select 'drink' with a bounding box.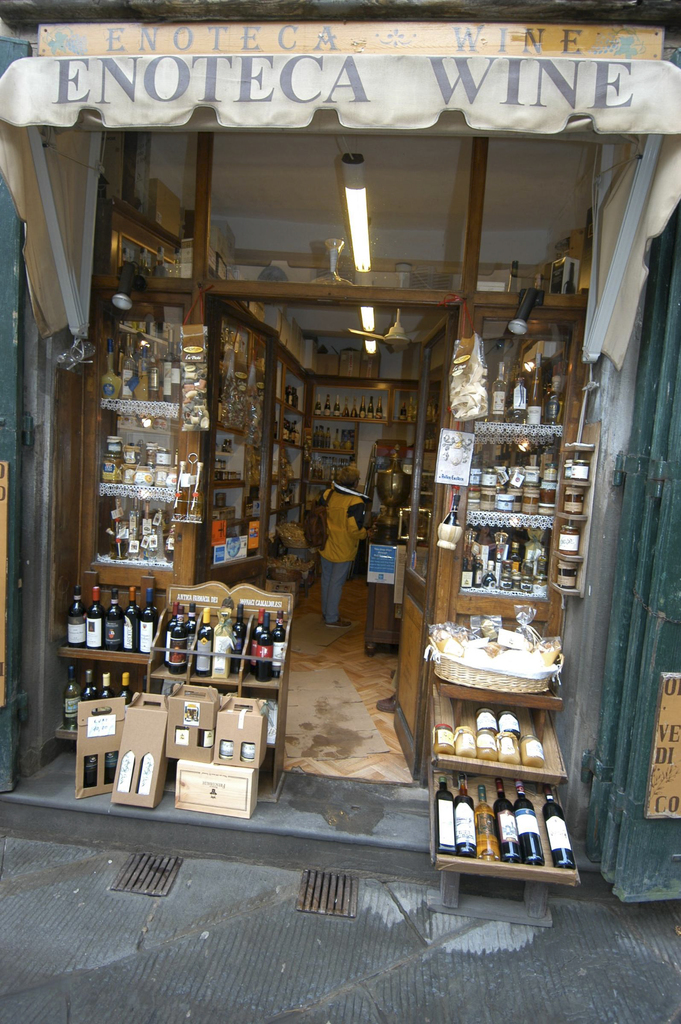
box(546, 376, 564, 422).
